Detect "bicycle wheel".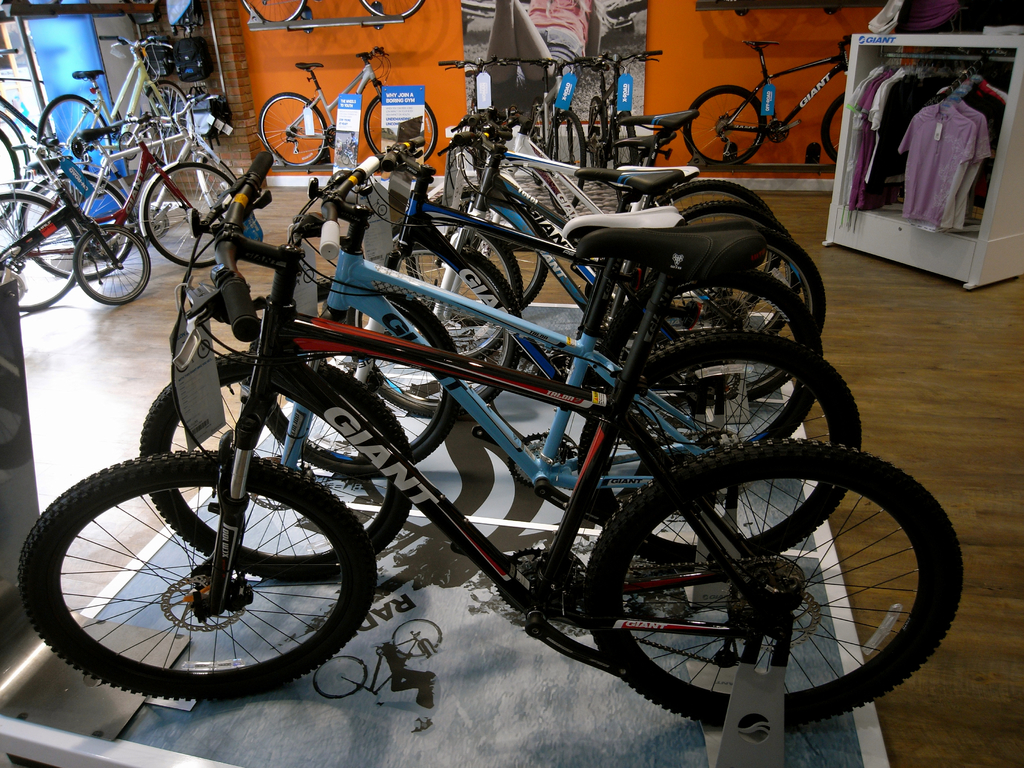
Detected at {"x1": 246, "y1": 0, "x2": 319, "y2": 27}.
